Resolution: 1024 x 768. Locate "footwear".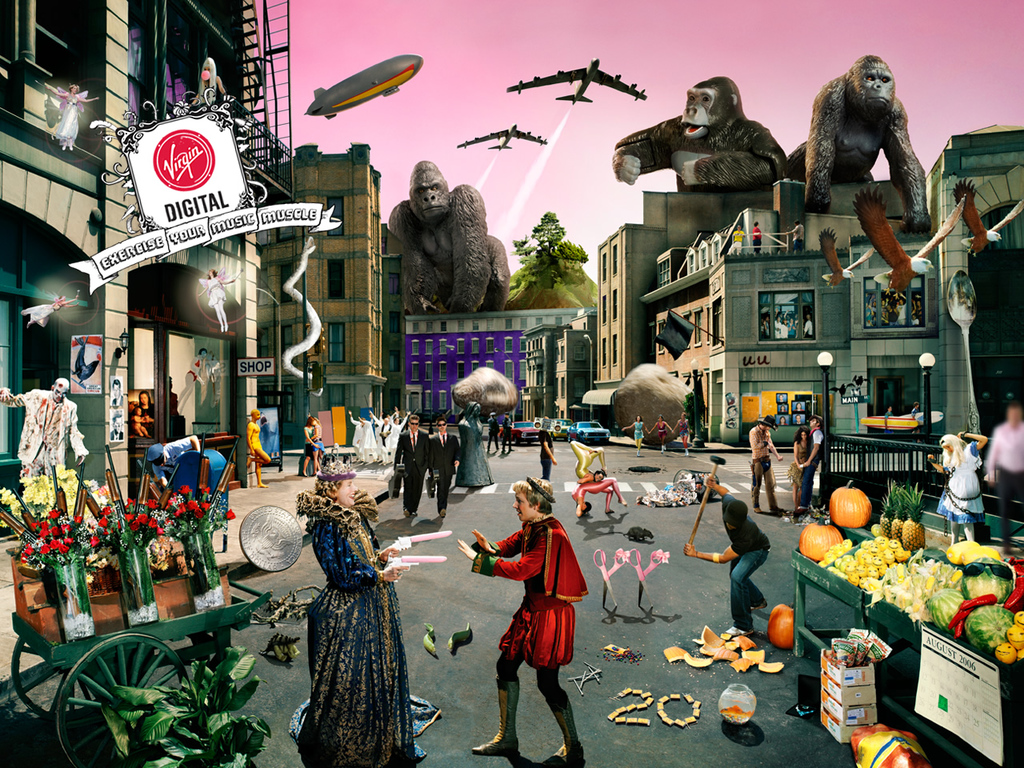
locate(543, 690, 585, 767).
